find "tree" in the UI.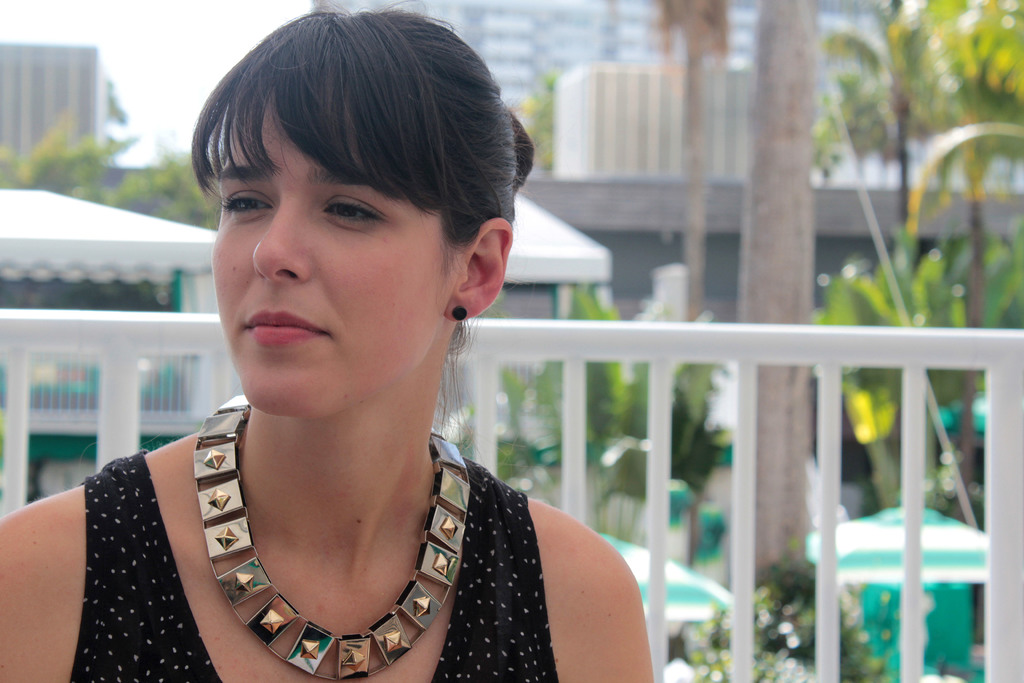
UI element at 0,106,138,206.
